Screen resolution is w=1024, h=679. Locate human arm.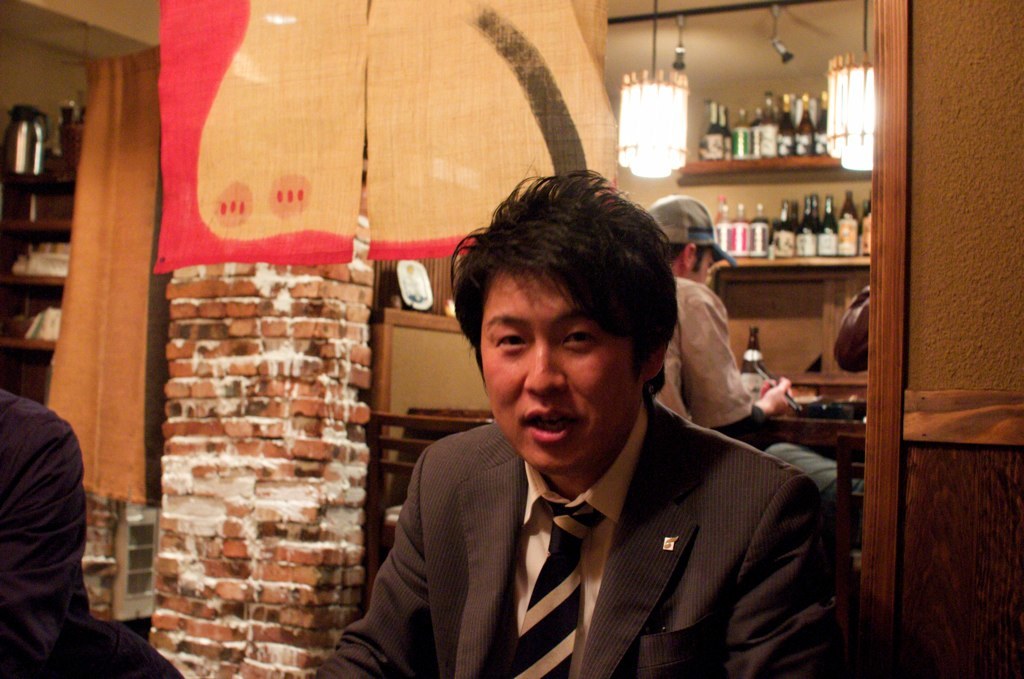
box(724, 472, 843, 678).
